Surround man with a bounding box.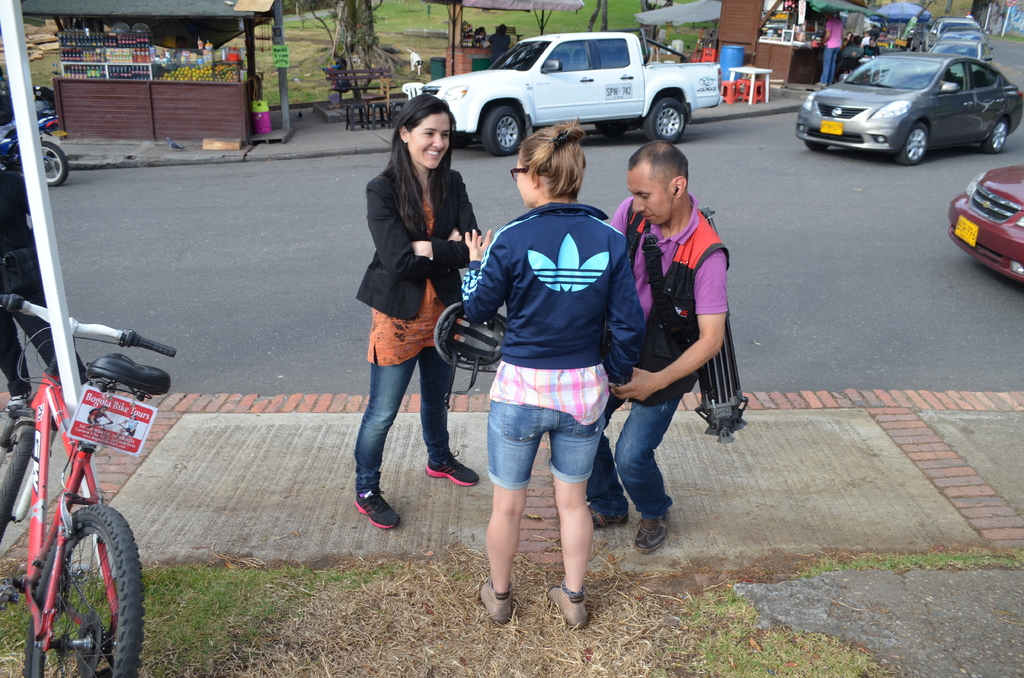
x1=818, y1=13, x2=845, y2=89.
